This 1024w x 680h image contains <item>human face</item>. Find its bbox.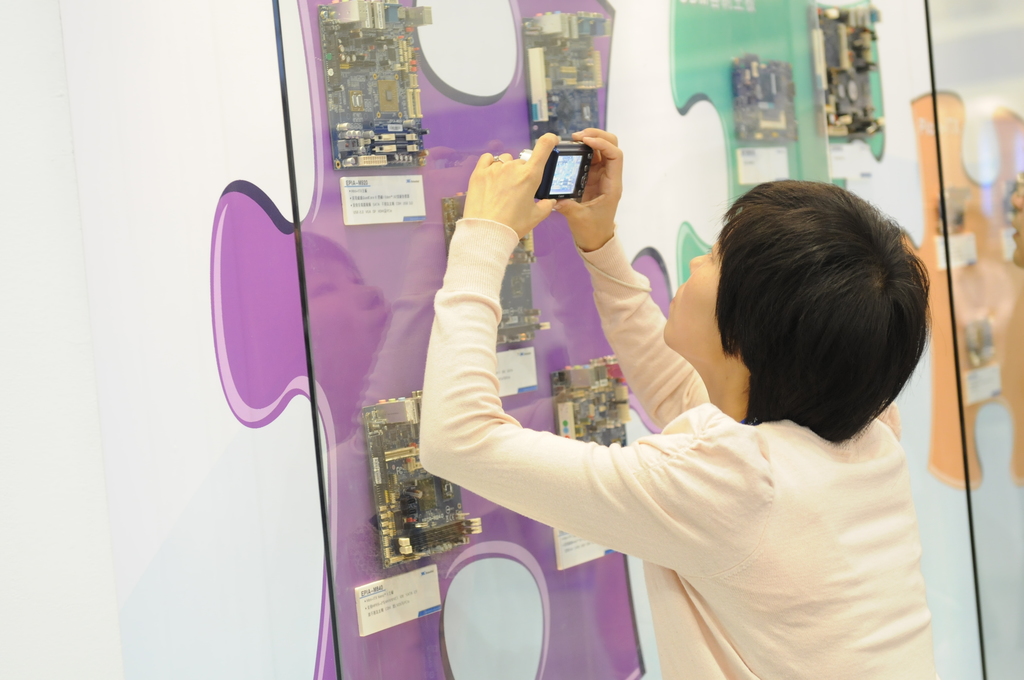
bbox(661, 231, 730, 373).
